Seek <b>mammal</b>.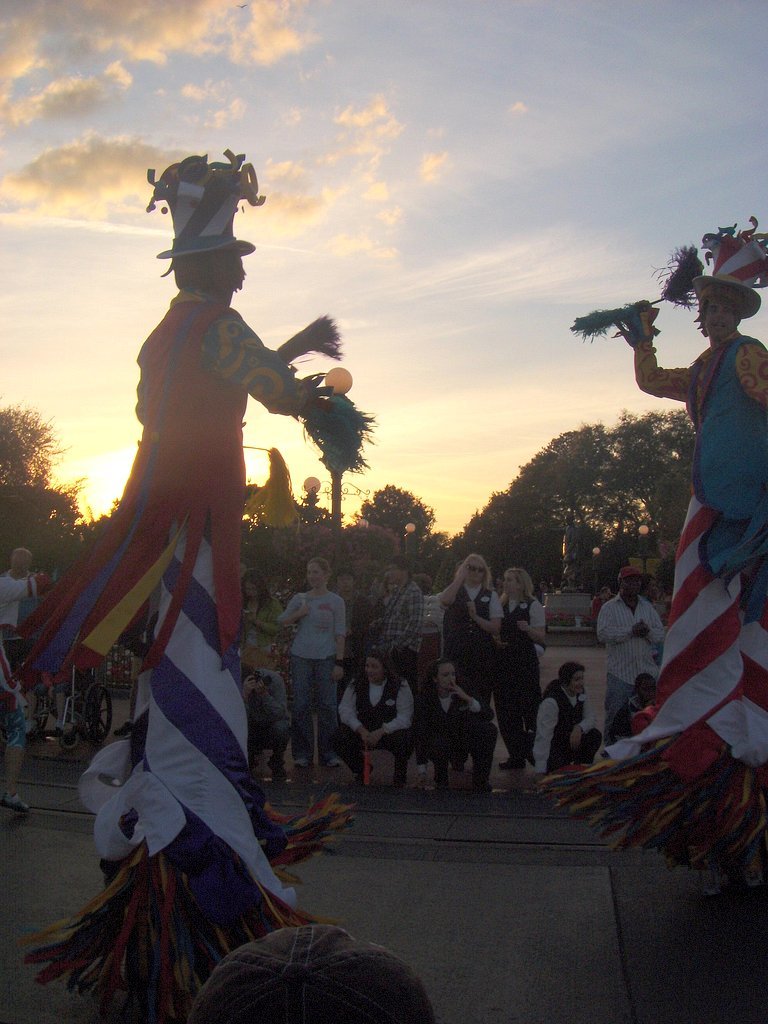
598/566/665/738.
